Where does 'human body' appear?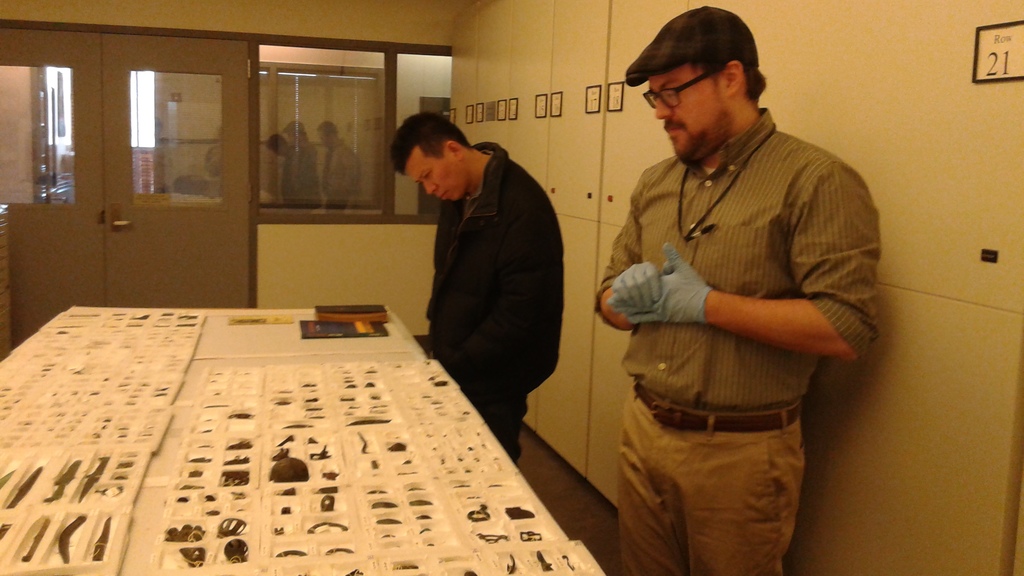
Appears at pyautogui.locateOnScreen(600, 61, 879, 575).
